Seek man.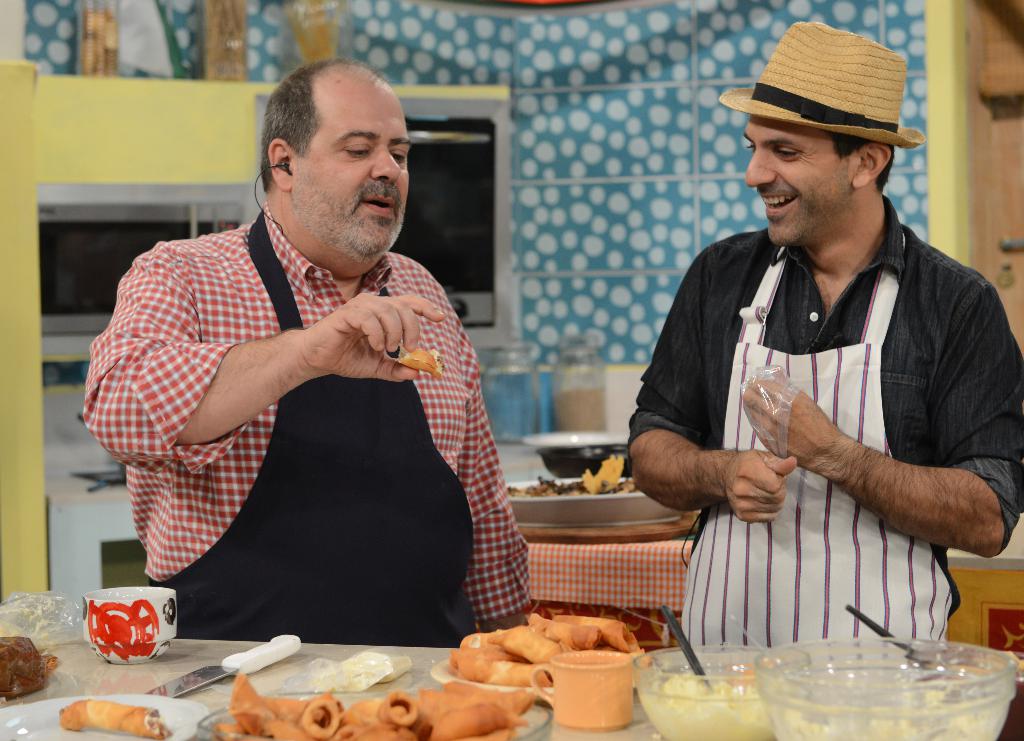
BBox(83, 60, 532, 639).
